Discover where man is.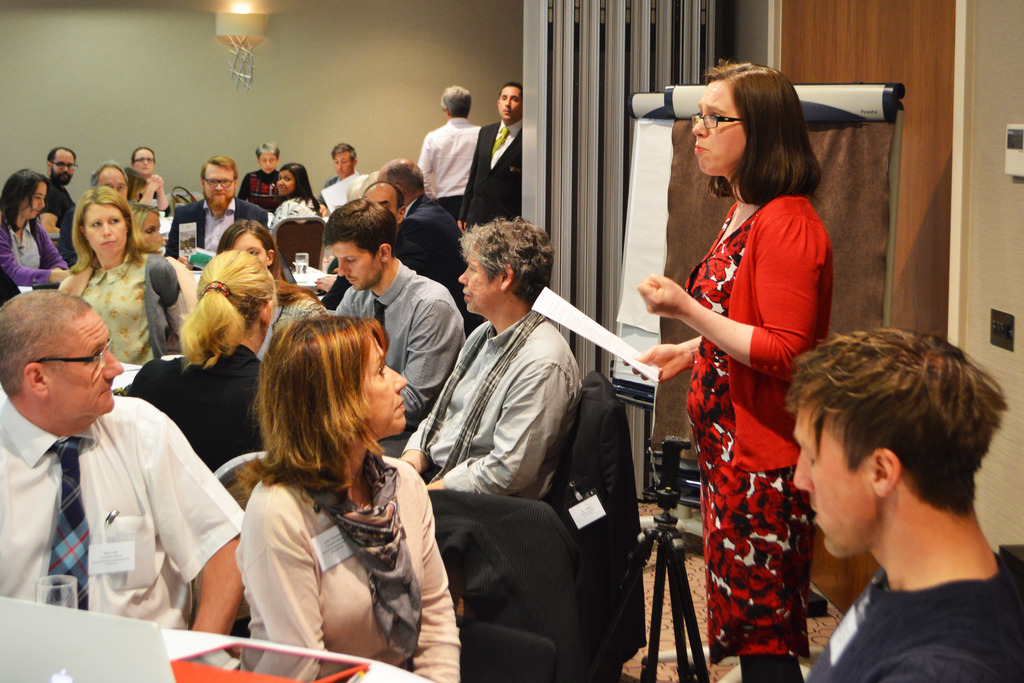
Discovered at x1=781, y1=331, x2=1023, y2=682.
